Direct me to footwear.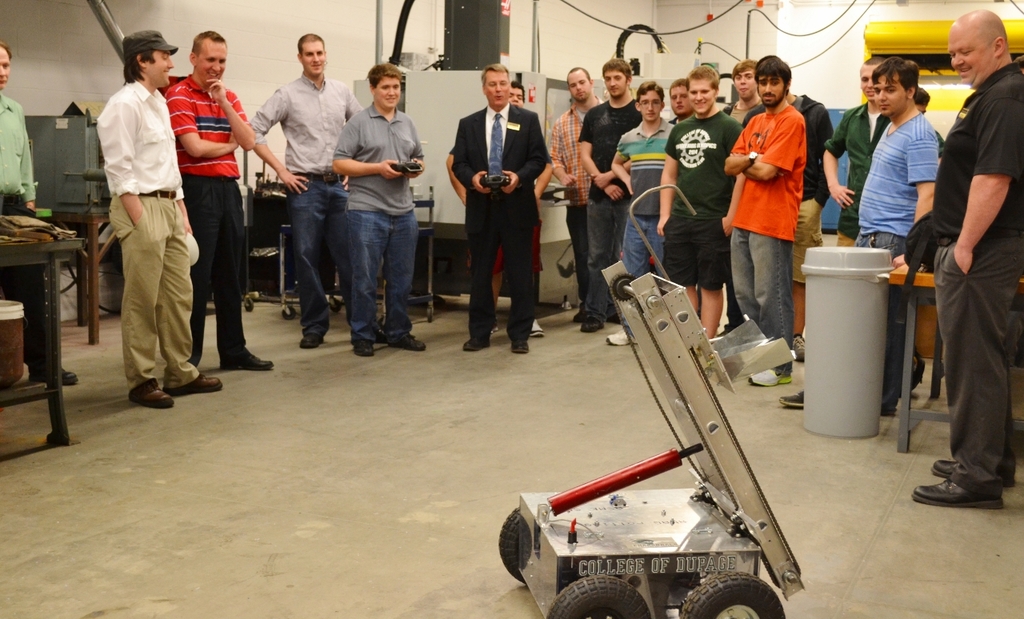
Direction: x1=466, y1=342, x2=488, y2=357.
